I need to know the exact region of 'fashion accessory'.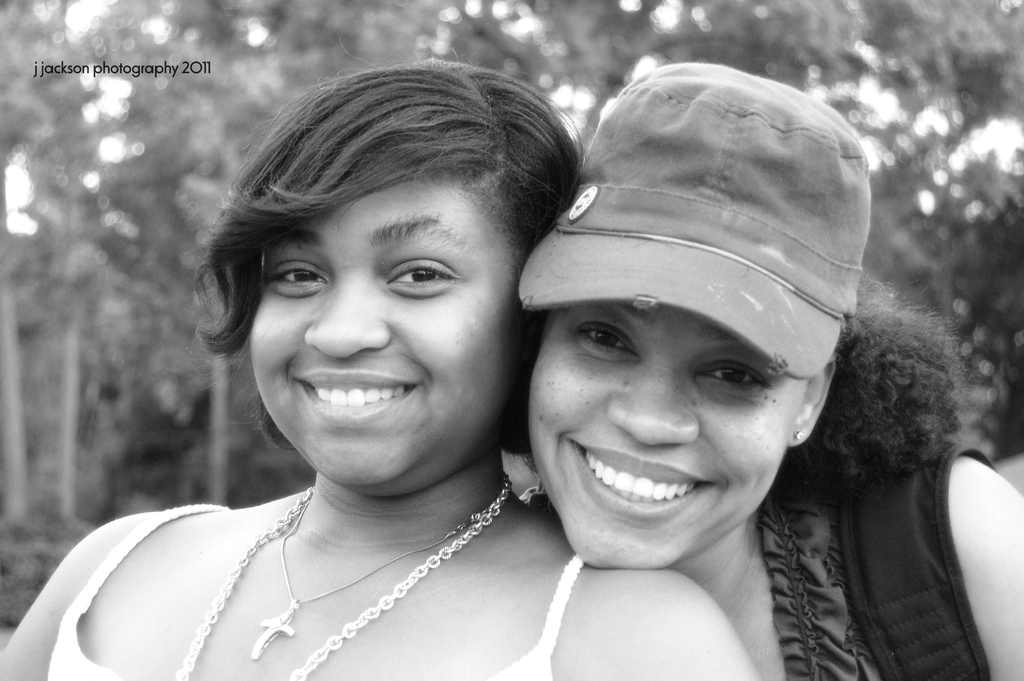
Region: (166, 469, 508, 680).
